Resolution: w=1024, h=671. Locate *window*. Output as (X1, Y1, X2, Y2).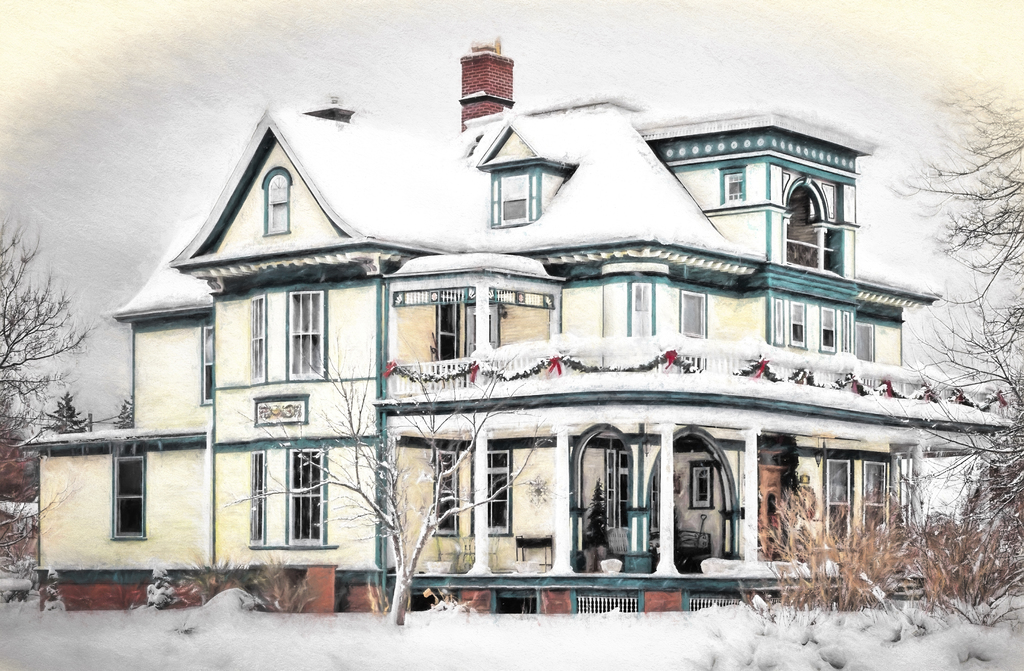
(257, 167, 299, 237).
